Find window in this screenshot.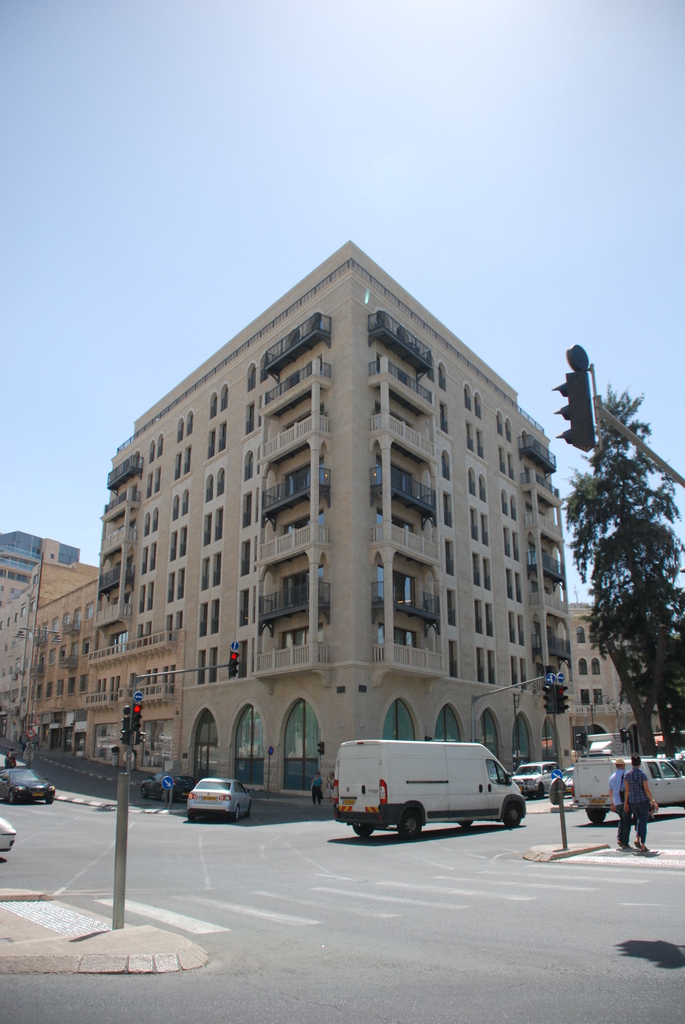
The bounding box for window is left=579, top=657, right=591, bottom=677.
